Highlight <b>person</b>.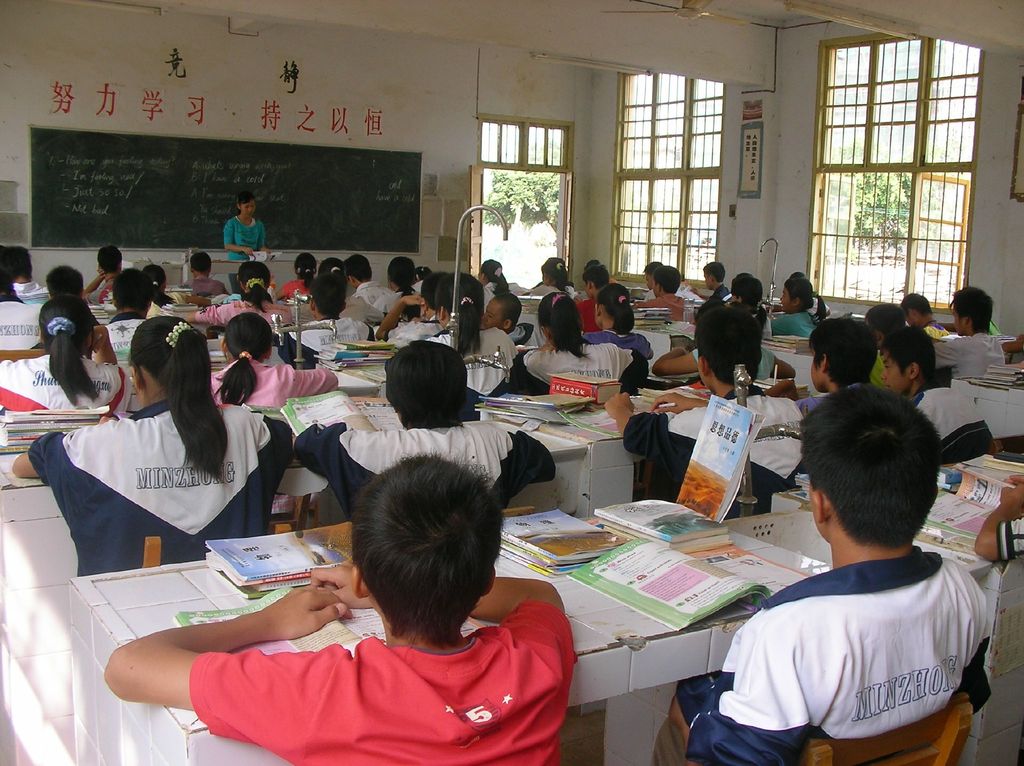
Highlighted region: (795,316,877,417).
